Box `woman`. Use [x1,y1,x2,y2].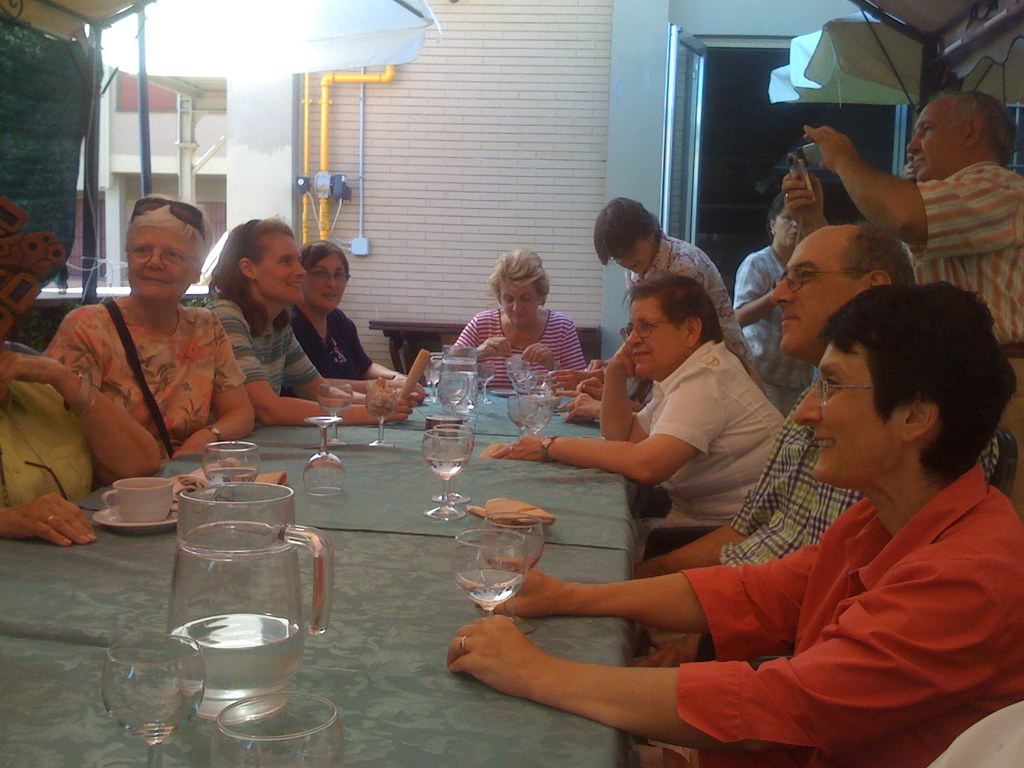
[195,212,424,426].
